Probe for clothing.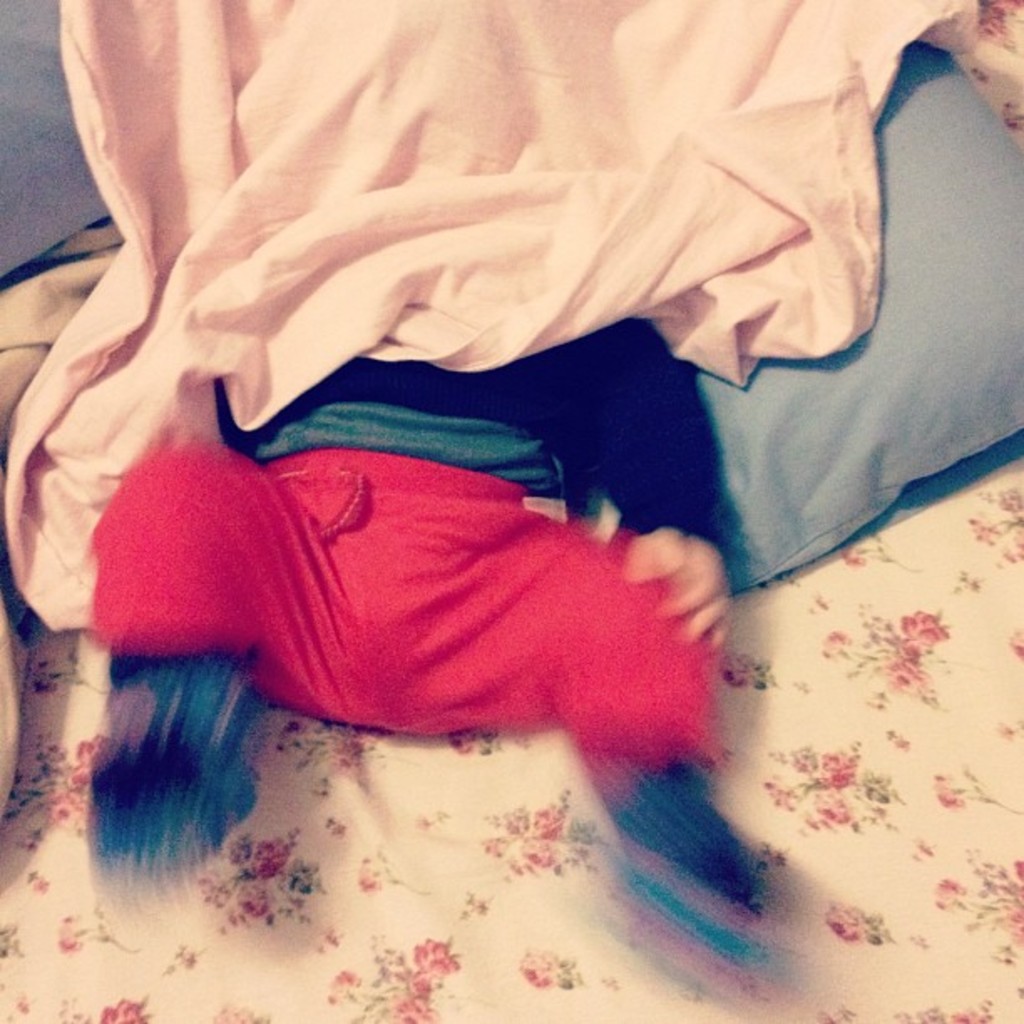
Probe result: pyautogui.locateOnScreen(65, 85, 888, 950).
